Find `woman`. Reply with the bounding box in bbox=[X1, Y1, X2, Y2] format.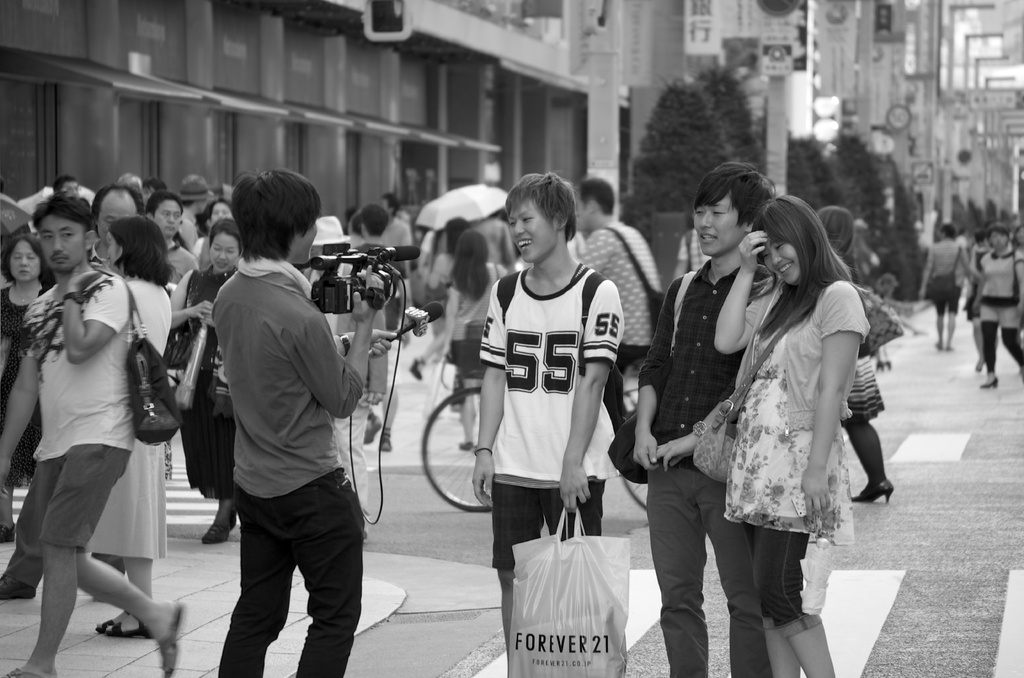
bbox=[913, 225, 968, 350].
